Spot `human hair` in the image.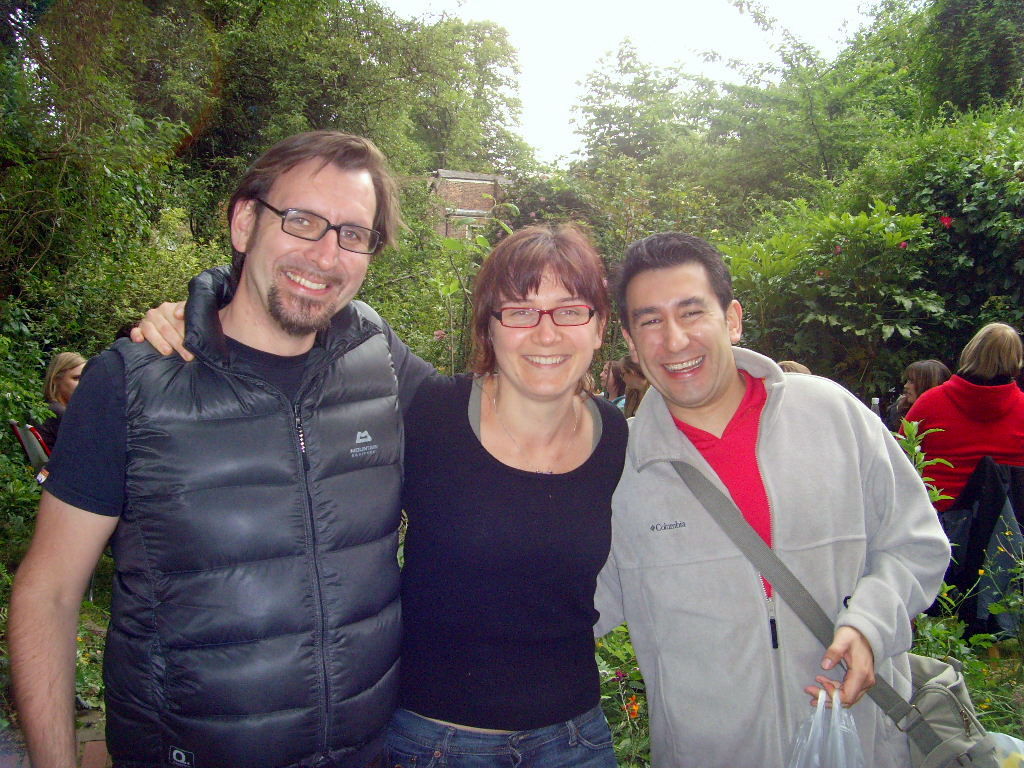
`human hair` found at (left=613, top=230, right=734, bottom=330).
